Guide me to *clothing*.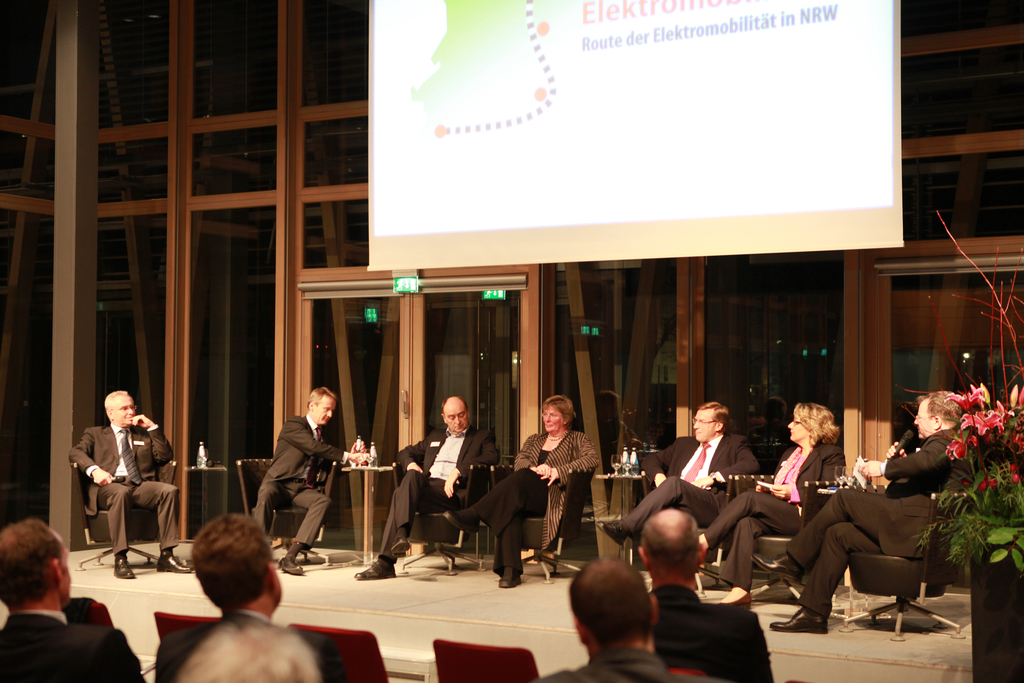
Guidance: (x1=782, y1=419, x2=949, y2=613).
